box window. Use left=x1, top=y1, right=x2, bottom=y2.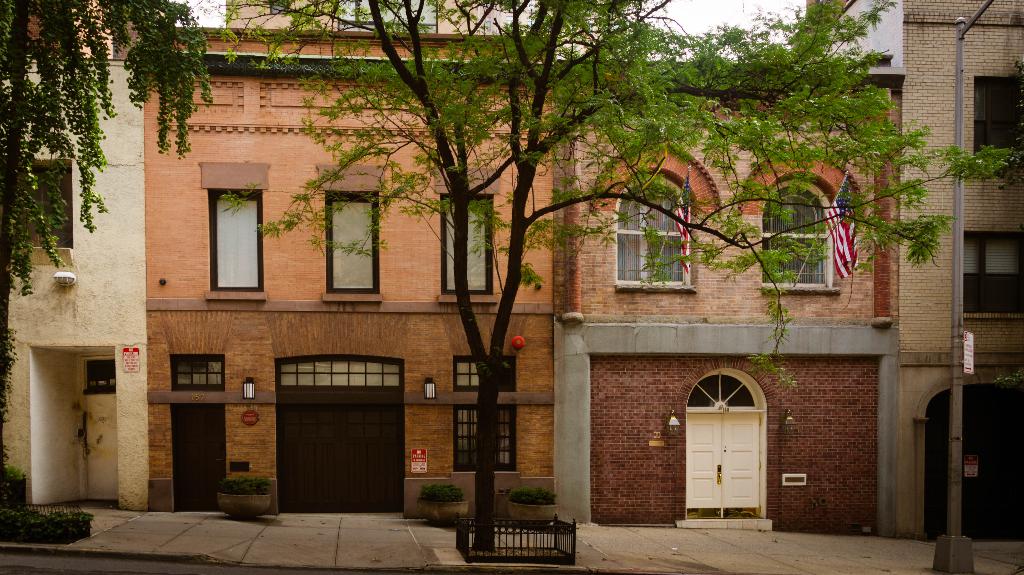
left=442, top=192, right=499, bottom=294.
